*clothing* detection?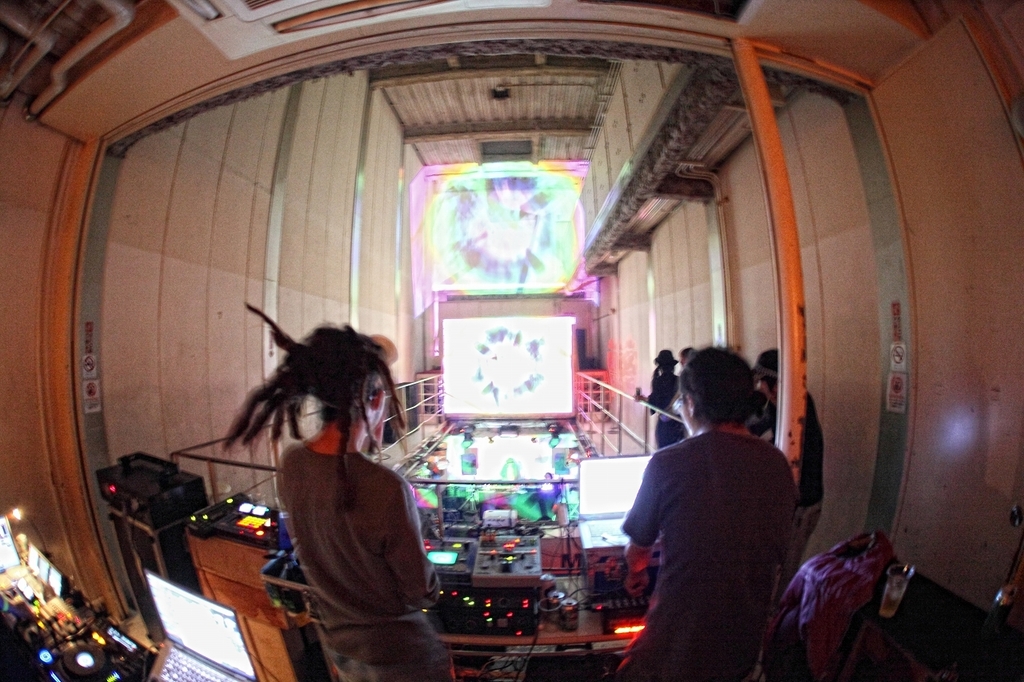
rect(622, 385, 817, 672)
